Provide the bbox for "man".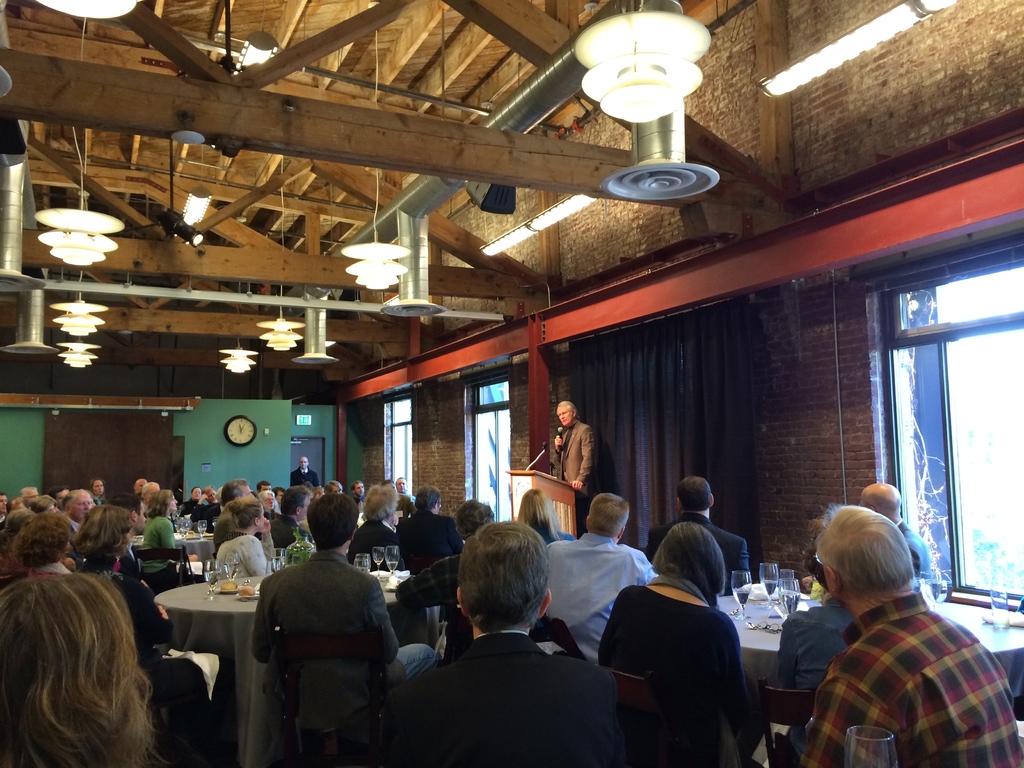
bbox=[114, 488, 152, 543].
